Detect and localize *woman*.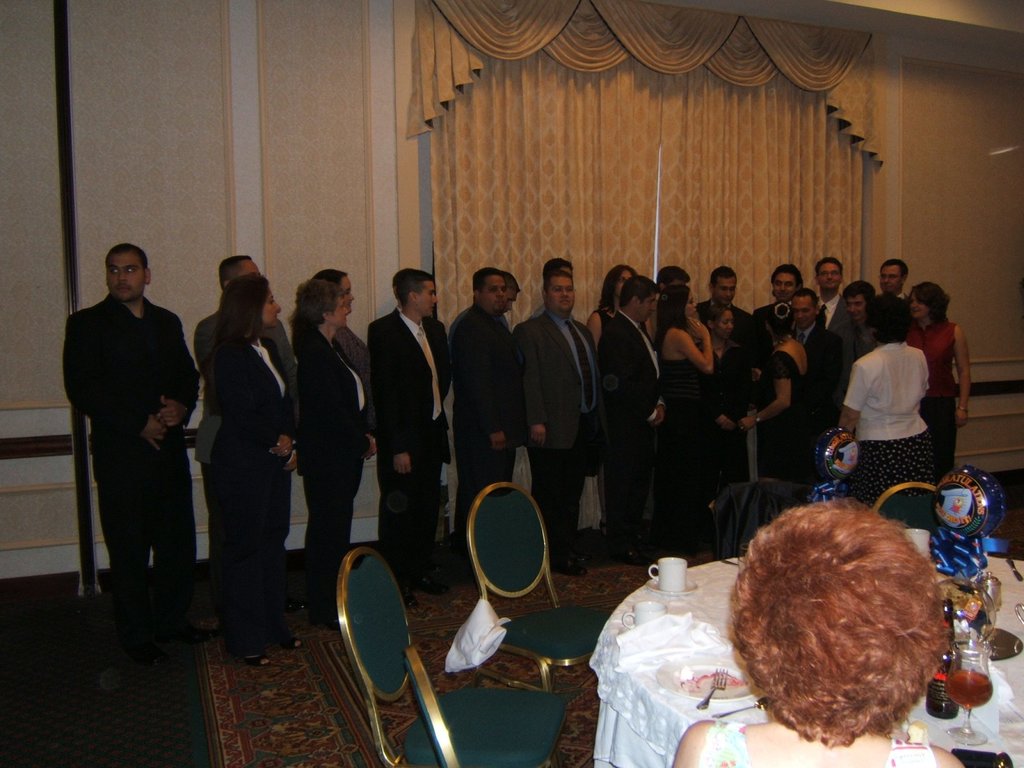
Localized at {"left": 698, "top": 305, "right": 752, "bottom": 497}.
